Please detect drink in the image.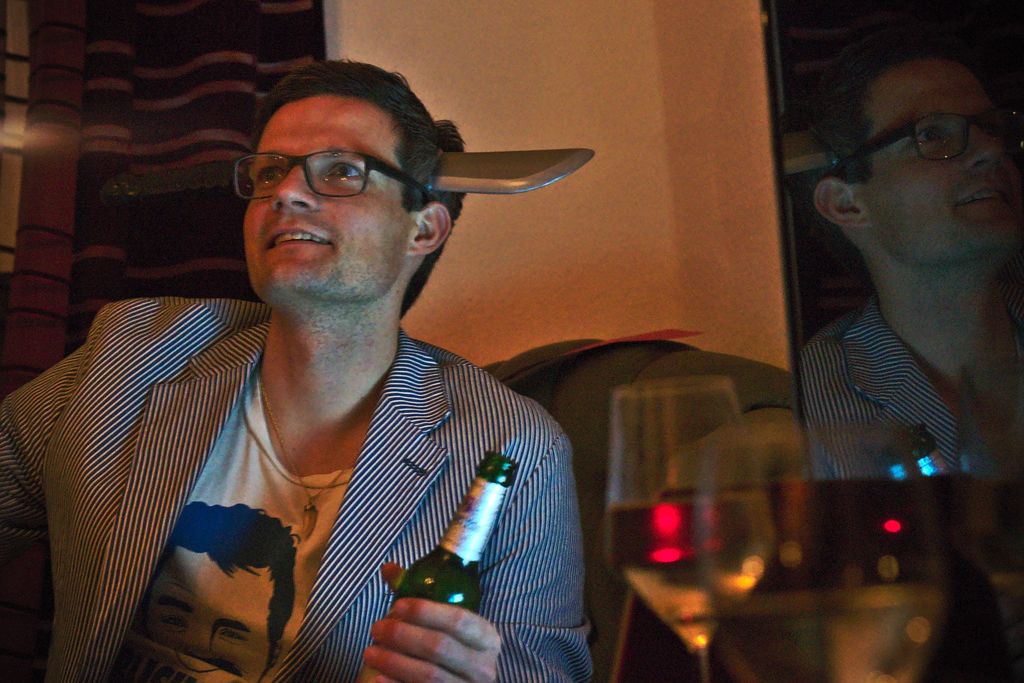
(605, 506, 772, 641).
